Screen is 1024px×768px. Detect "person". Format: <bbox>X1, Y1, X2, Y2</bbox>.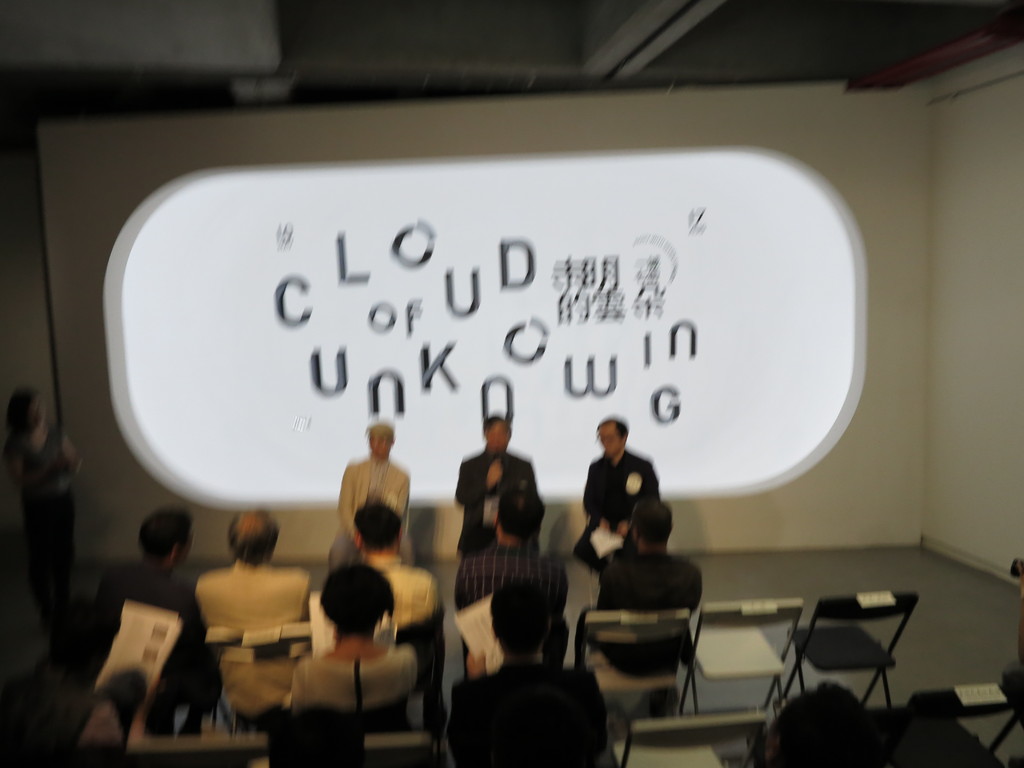
<bbox>462, 419, 529, 549</bbox>.
